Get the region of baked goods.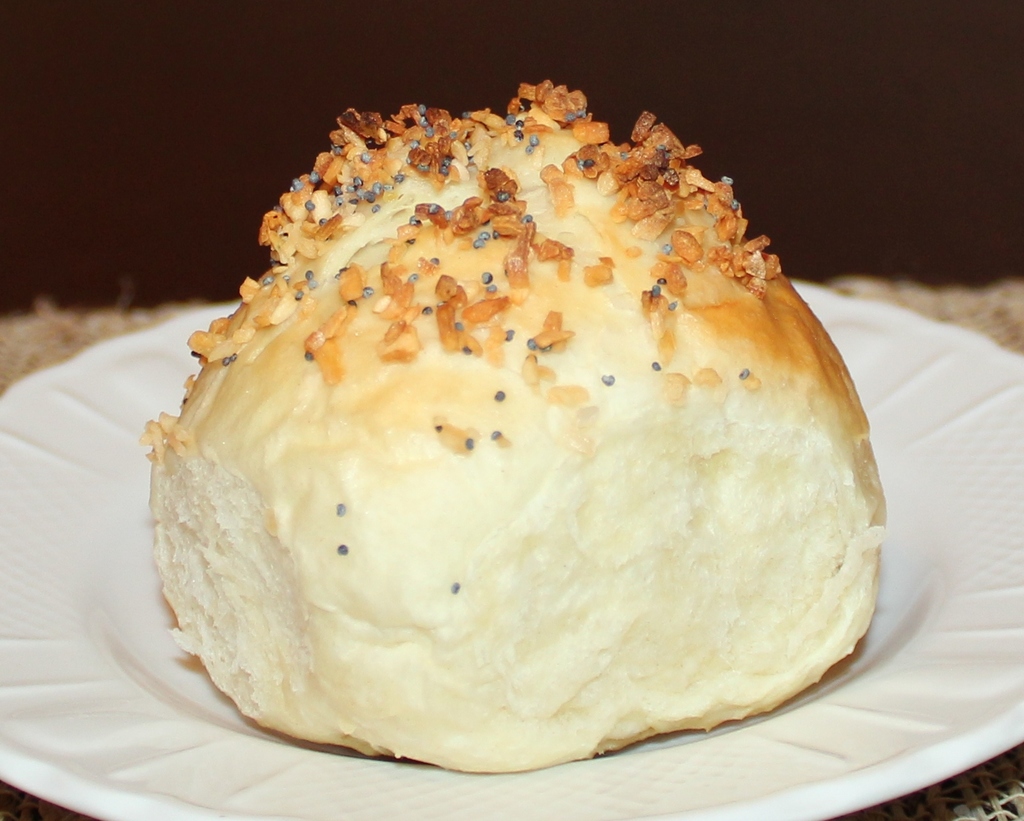
[158,110,852,790].
